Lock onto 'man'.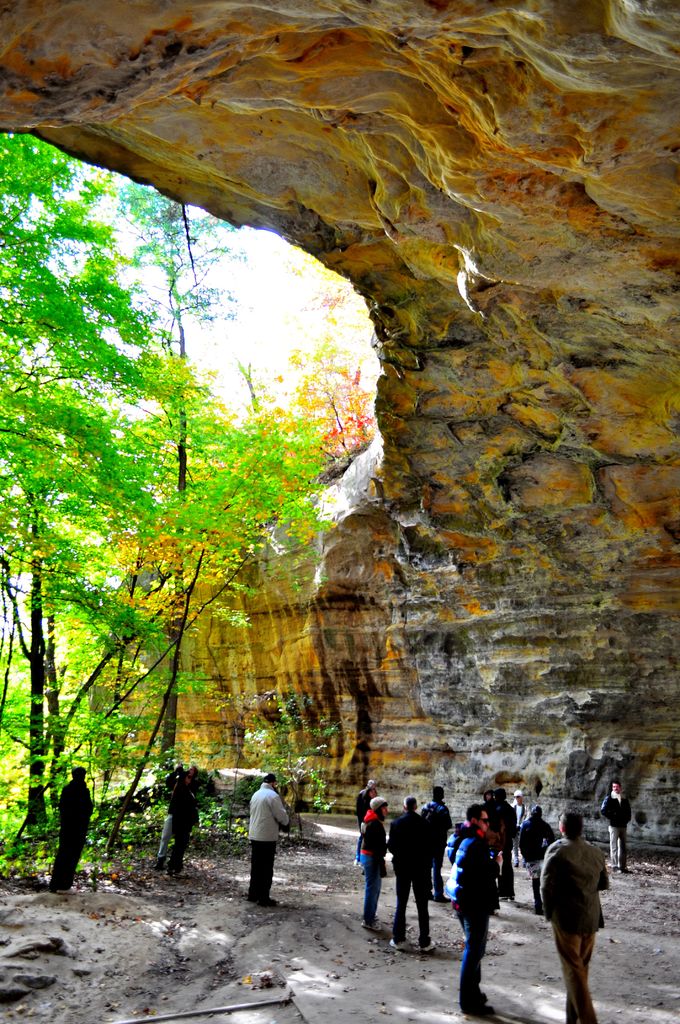
Locked: l=384, t=796, r=437, b=951.
